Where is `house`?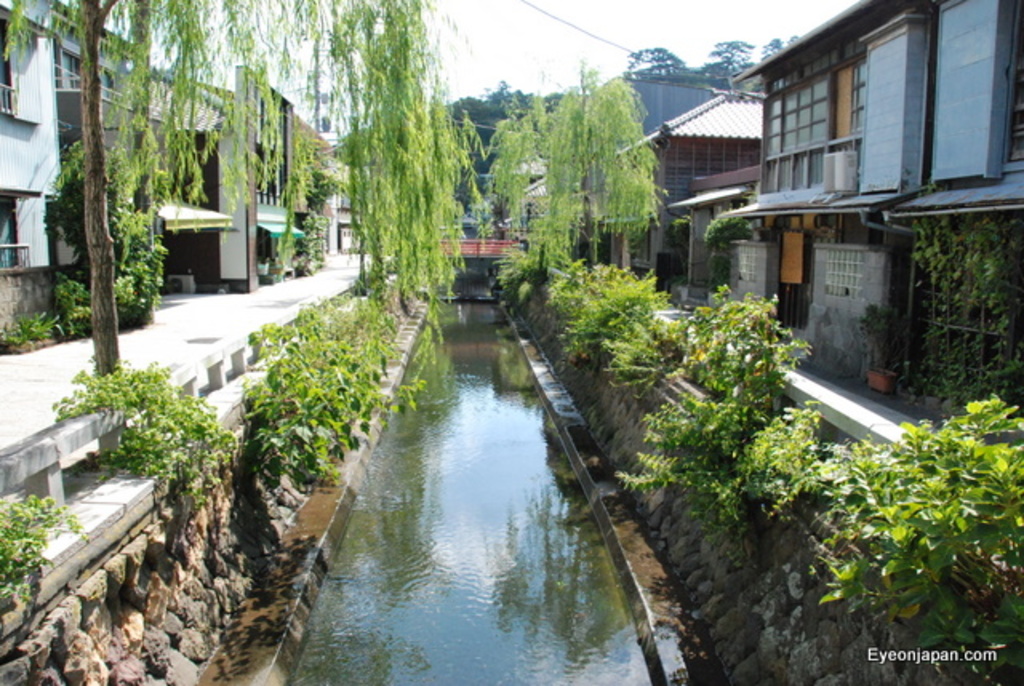
detection(520, 168, 557, 249).
